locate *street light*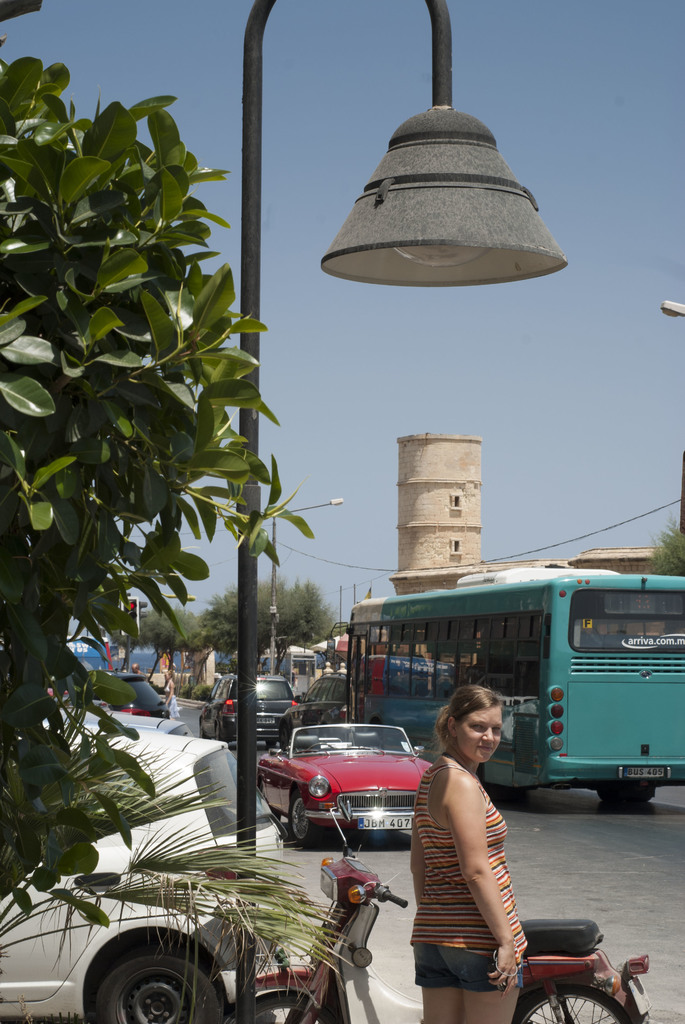
663:301:684:375
